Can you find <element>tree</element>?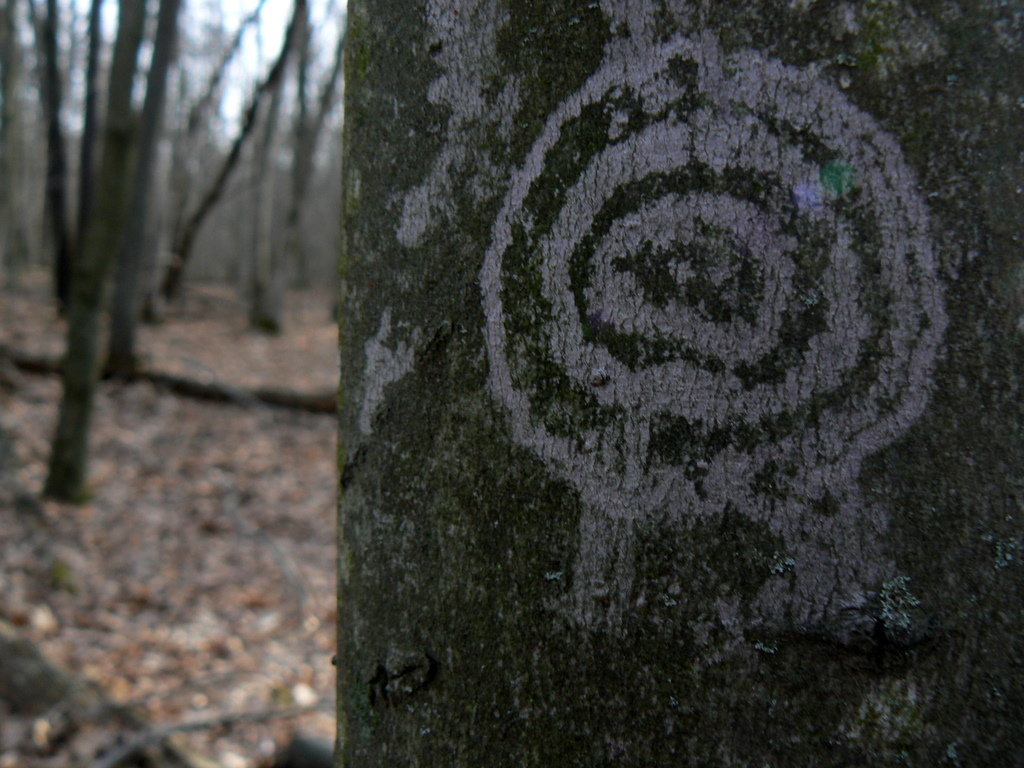
Yes, bounding box: (x1=137, y1=11, x2=1023, y2=705).
